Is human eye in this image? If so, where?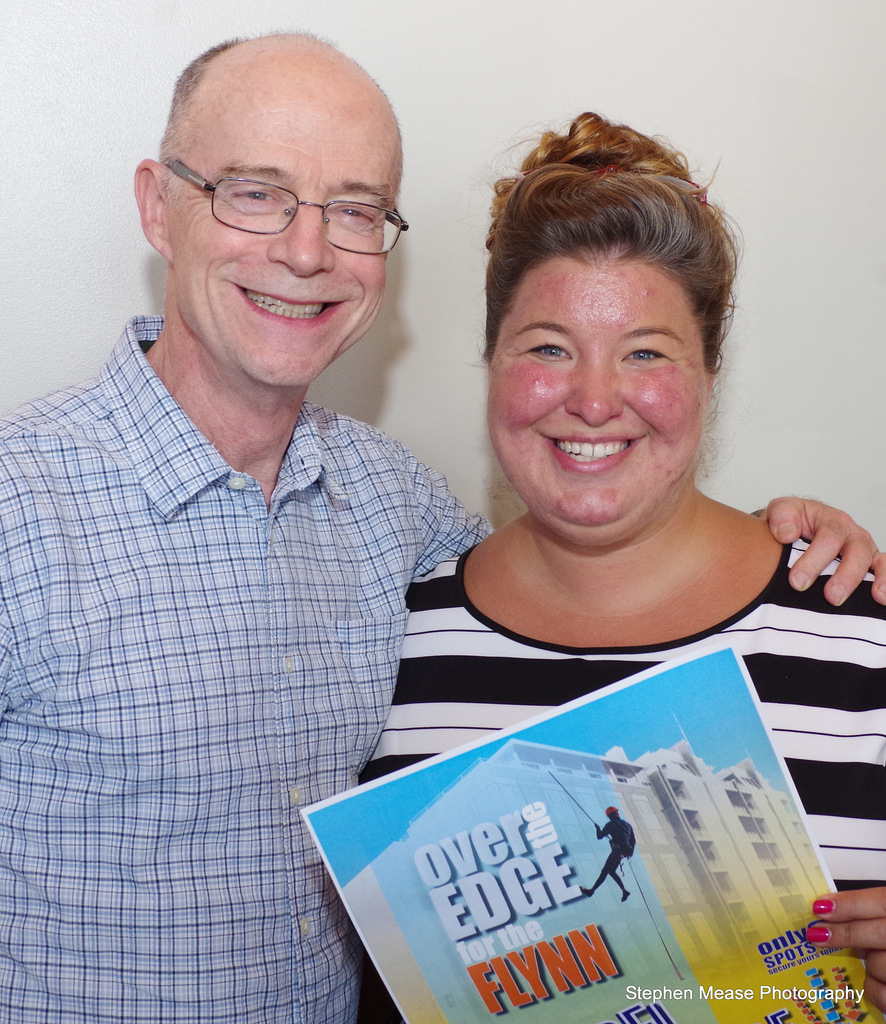
Yes, at (517,338,581,371).
